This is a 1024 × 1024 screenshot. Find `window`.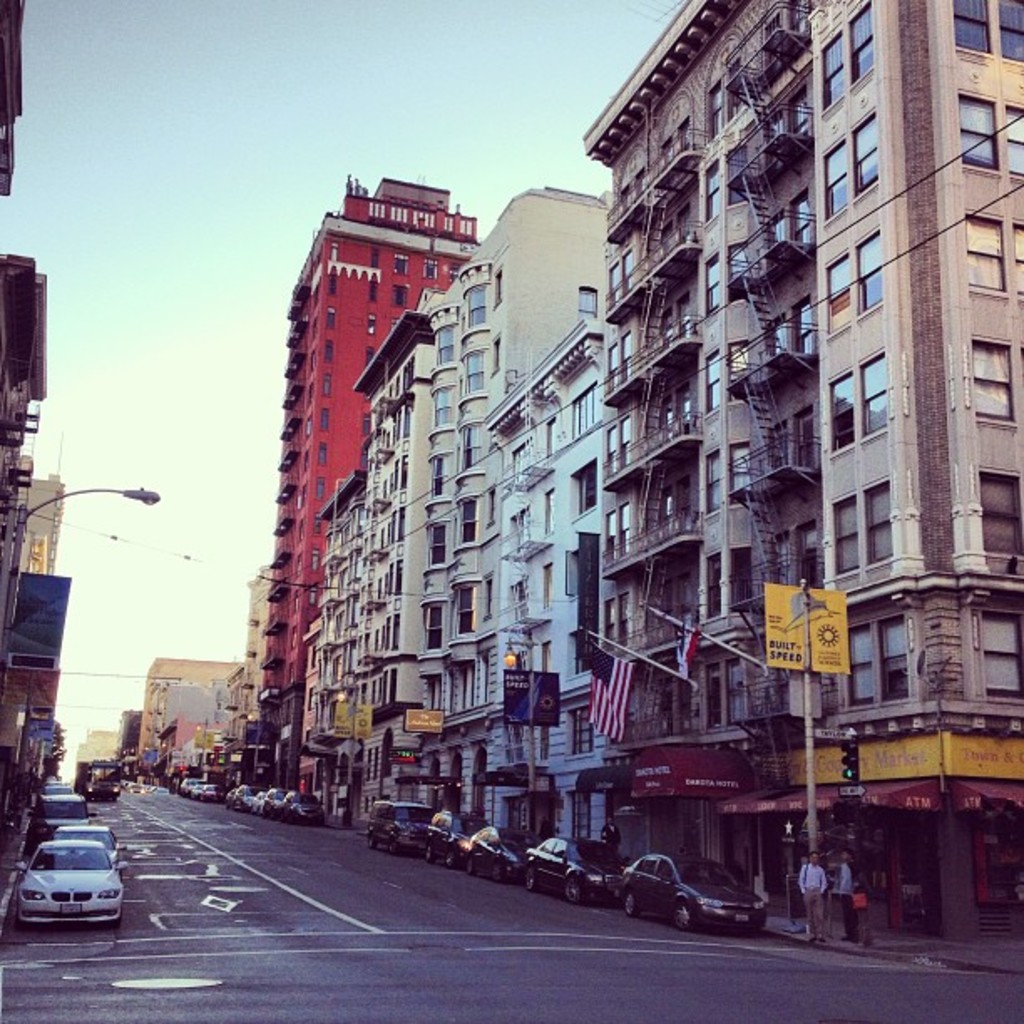
Bounding box: 960 94 996 164.
